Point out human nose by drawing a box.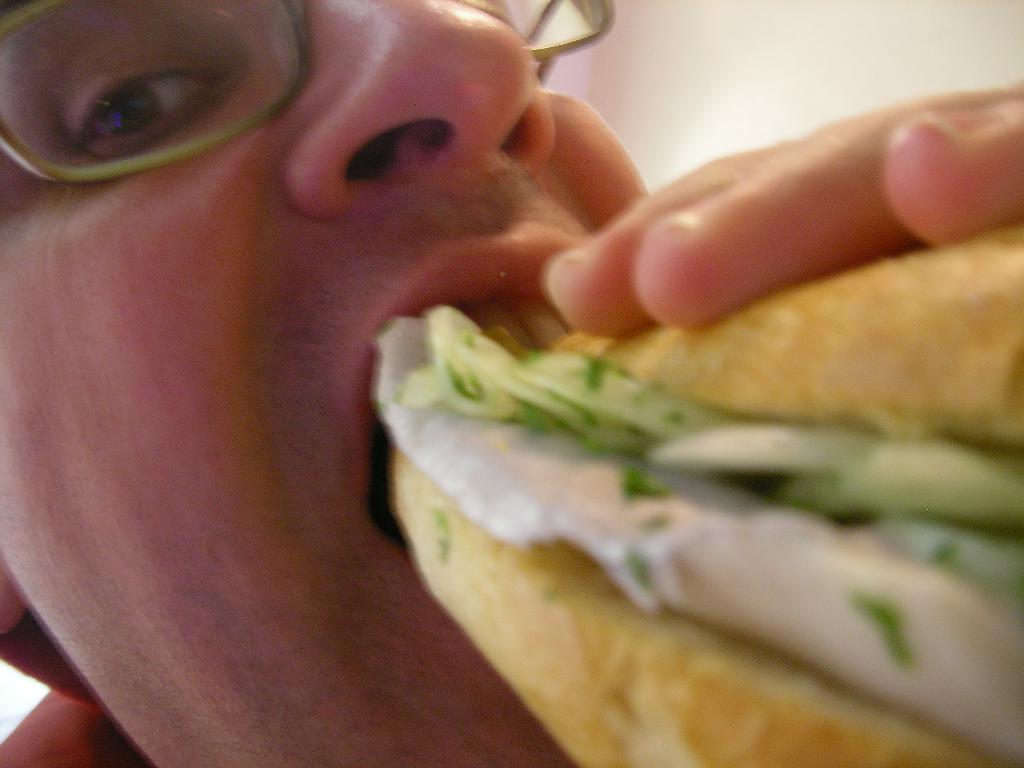
l=285, t=0, r=558, b=216.
